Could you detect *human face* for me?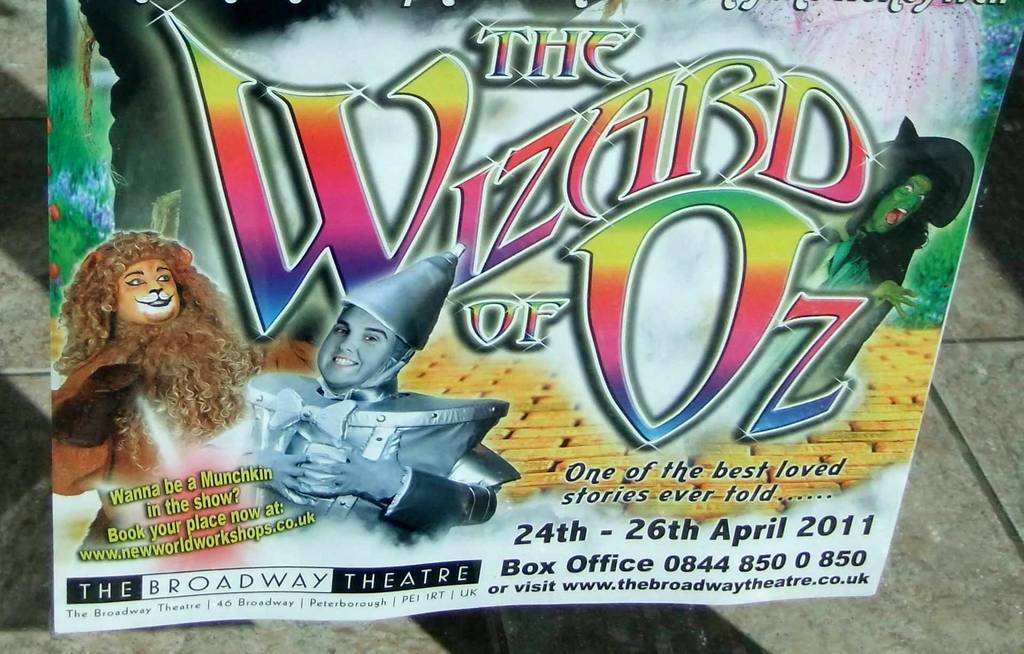
Detection result: Rect(317, 307, 390, 391).
